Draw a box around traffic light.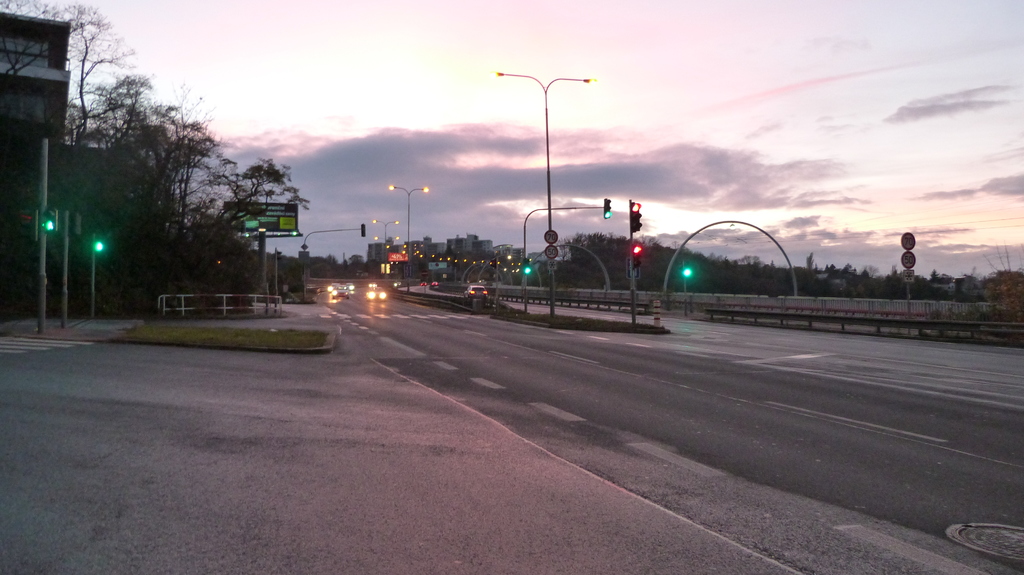
602/200/611/219.
